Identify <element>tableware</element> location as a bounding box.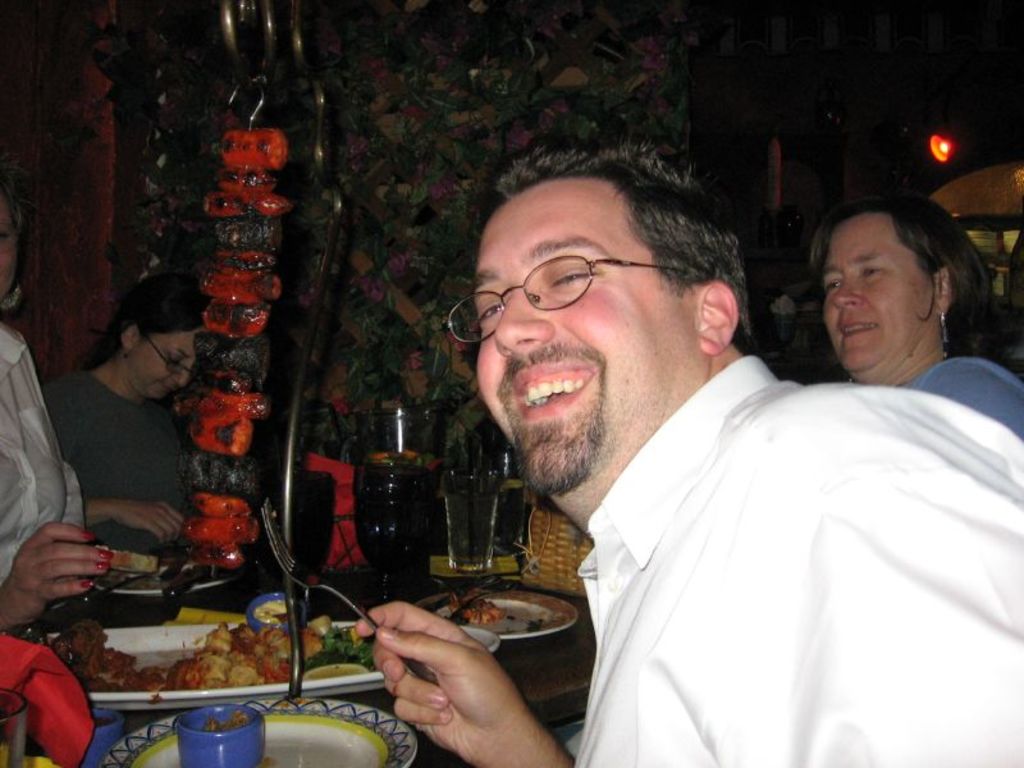
box=[433, 589, 582, 643].
